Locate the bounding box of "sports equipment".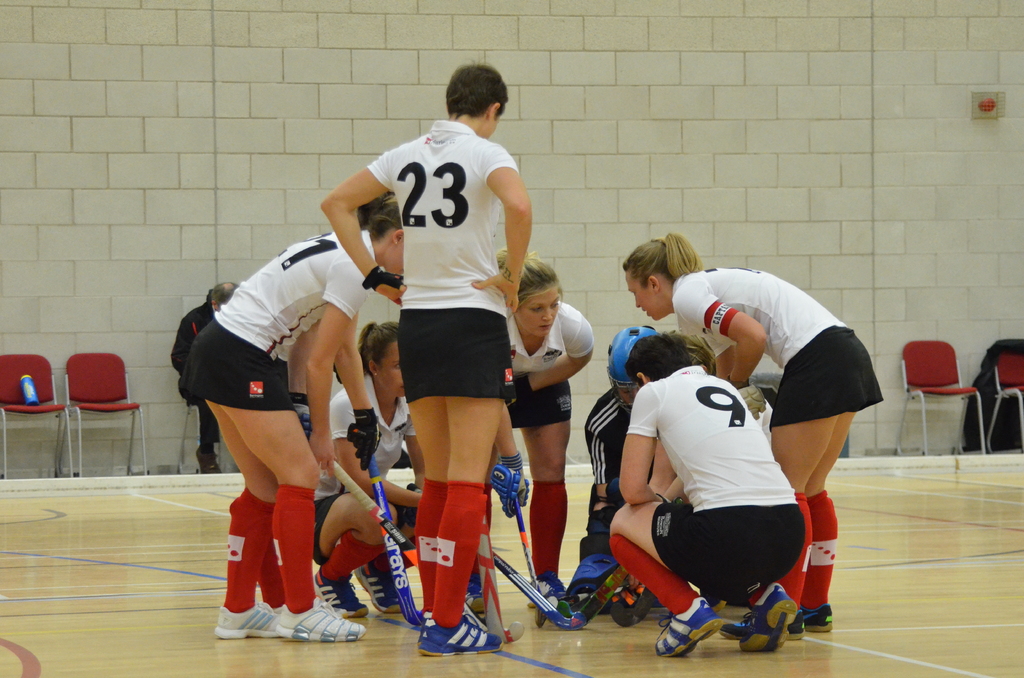
Bounding box: [x1=605, y1=325, x2=660, y2=411].
